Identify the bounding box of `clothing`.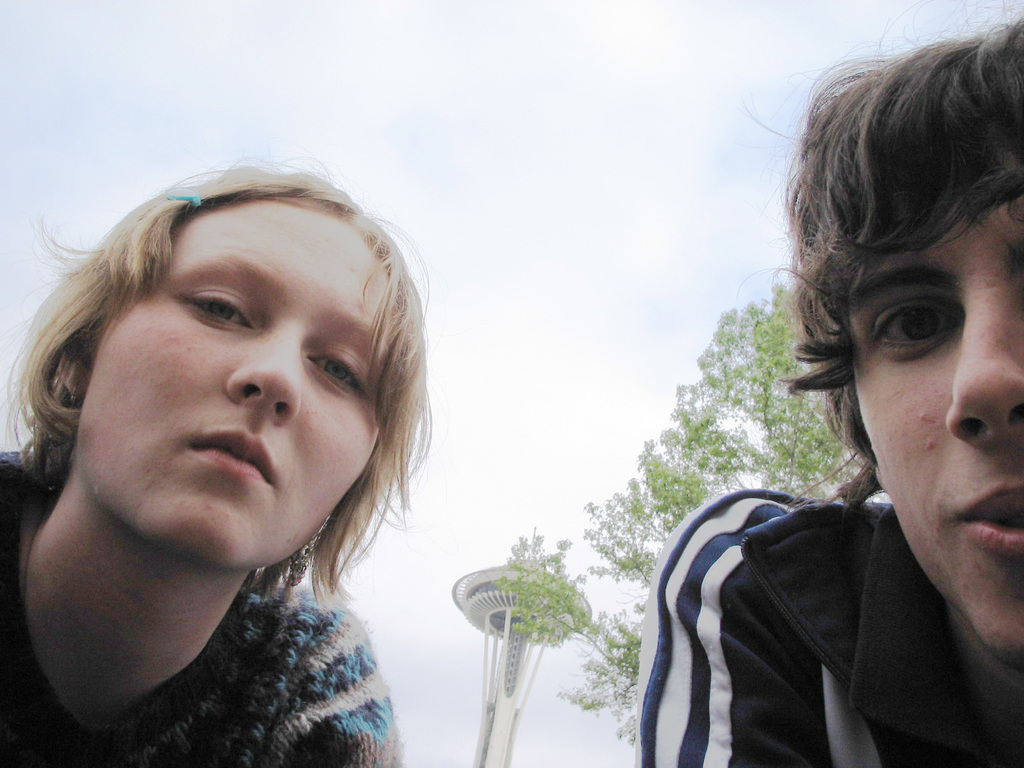
x1=0 y1=450 x2=536 y2=767.
